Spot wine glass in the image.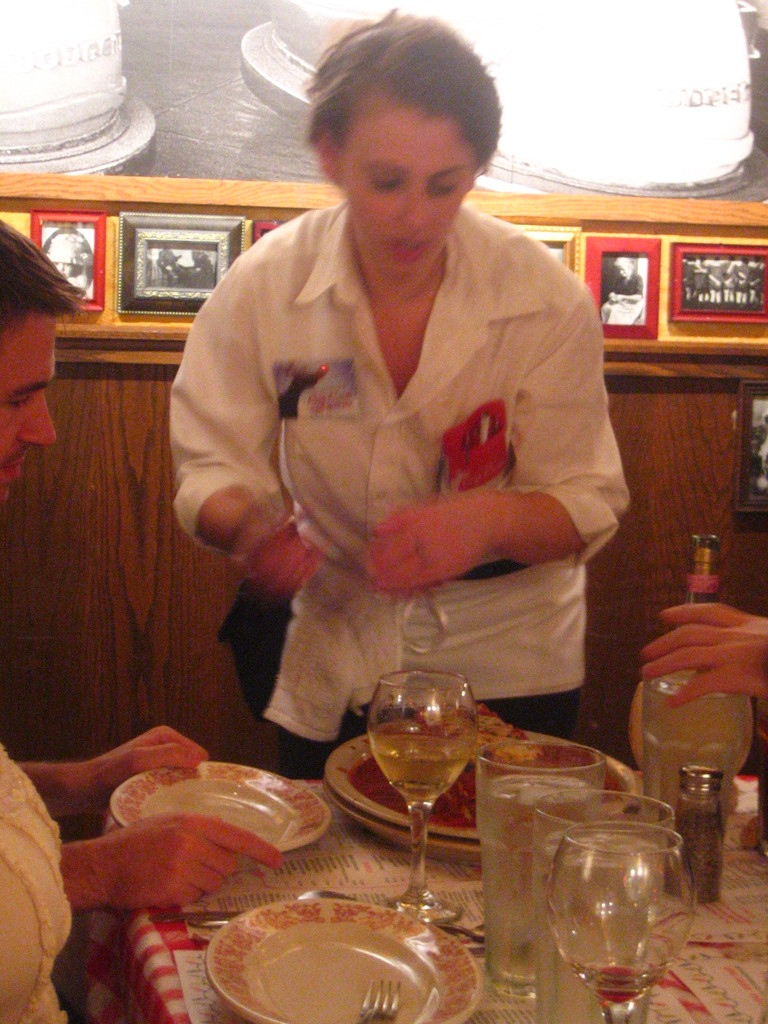
wine glass found at bbox=(374, 673, 468, 920).
